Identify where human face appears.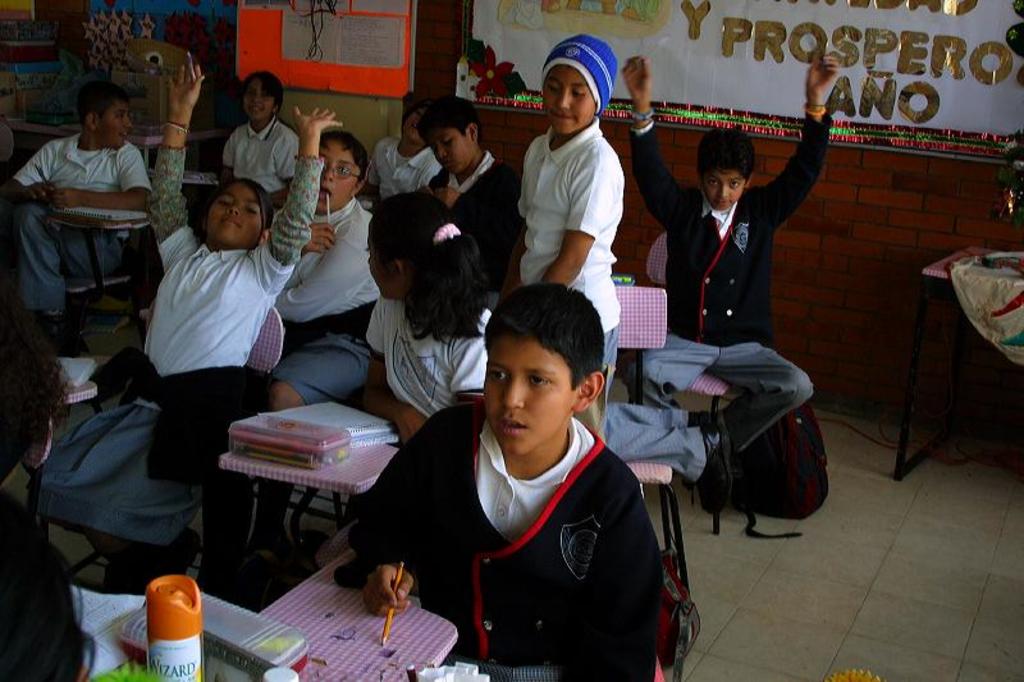
Appears at bbox(243, 74, 276, 122).
